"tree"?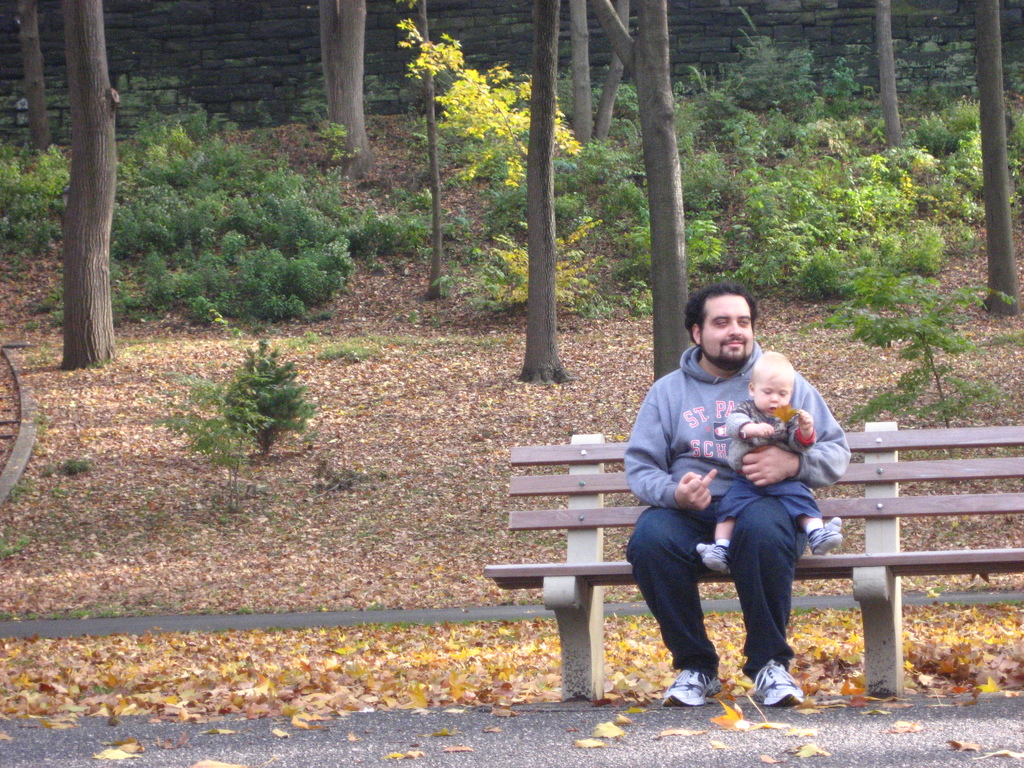
l=383, t=0, r=465, b=291
